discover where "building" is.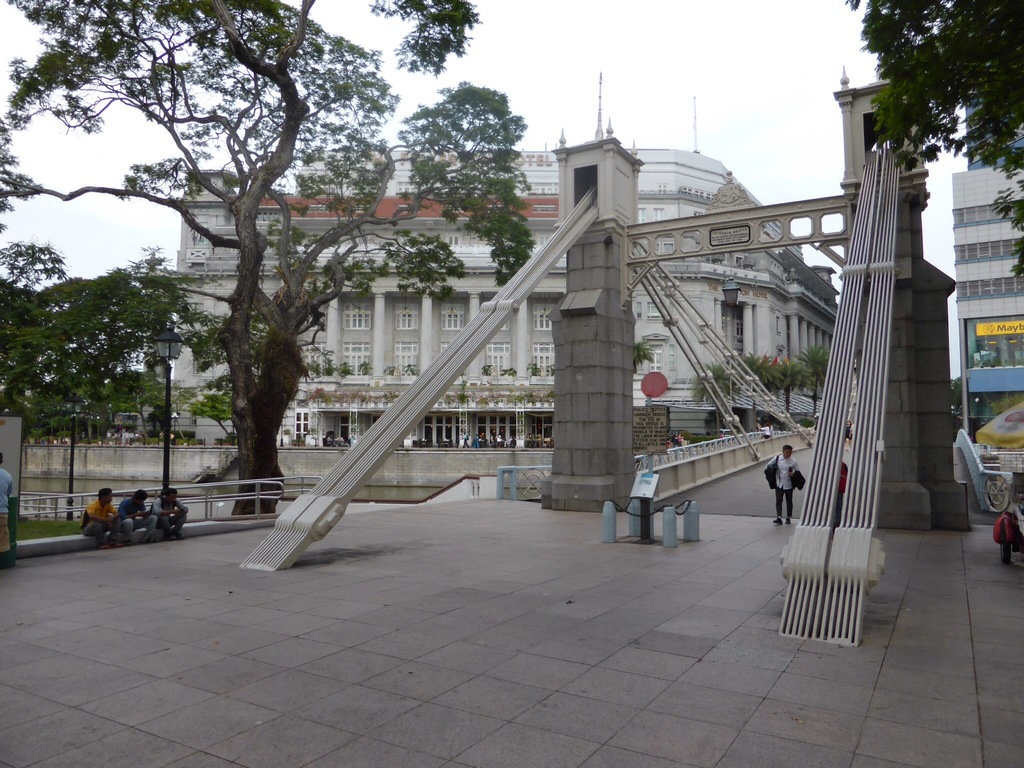
Discovered at <region>952, 93, 1023, 322</region>.
